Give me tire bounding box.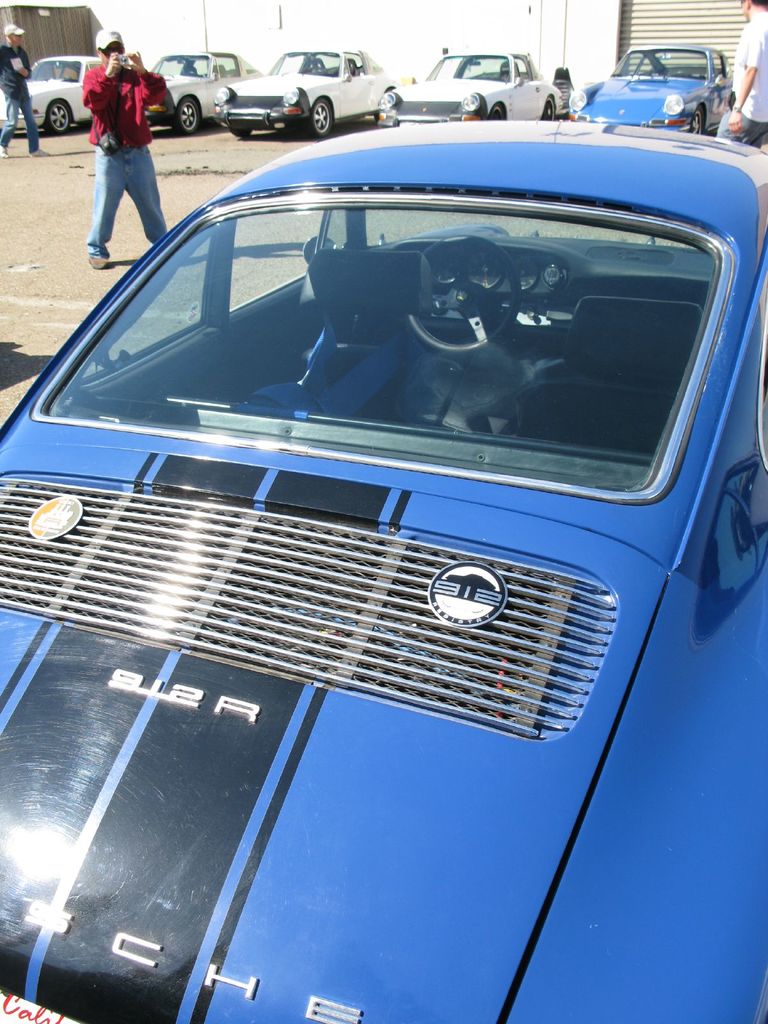
BBox(175, 96, 198, 134).
